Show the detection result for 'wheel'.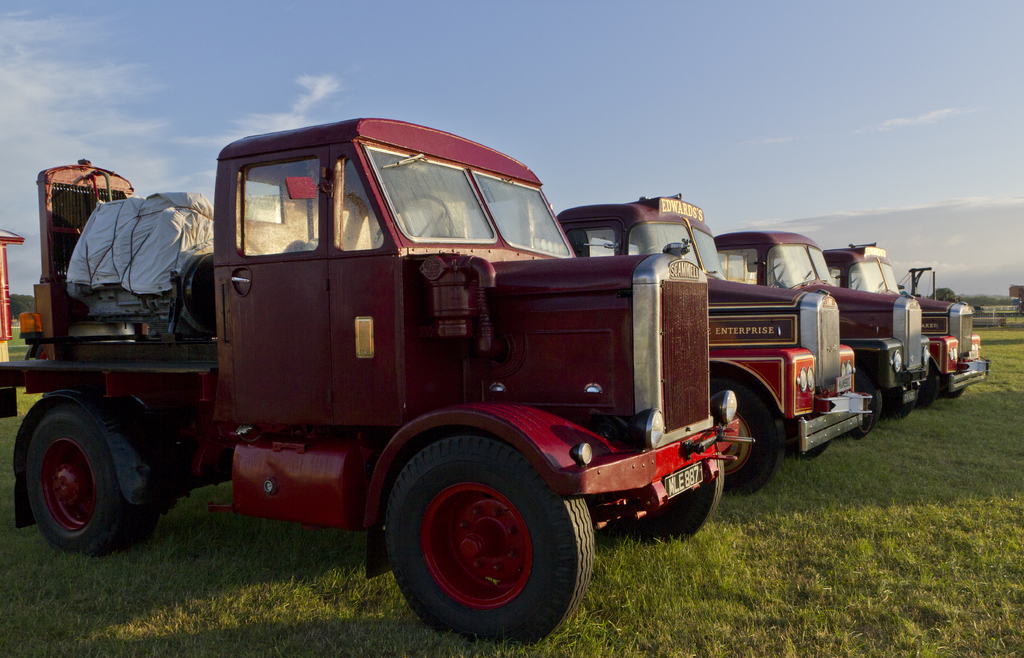
detection(631, 449, 724, 543).
